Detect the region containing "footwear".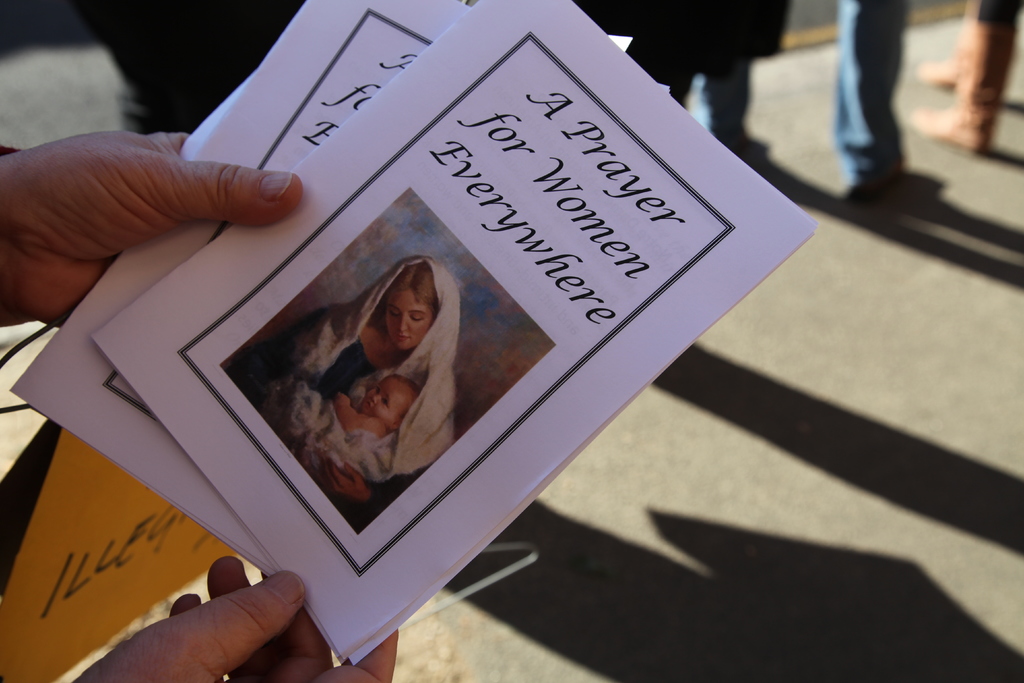
detection(902, 26, 1011, 148).
